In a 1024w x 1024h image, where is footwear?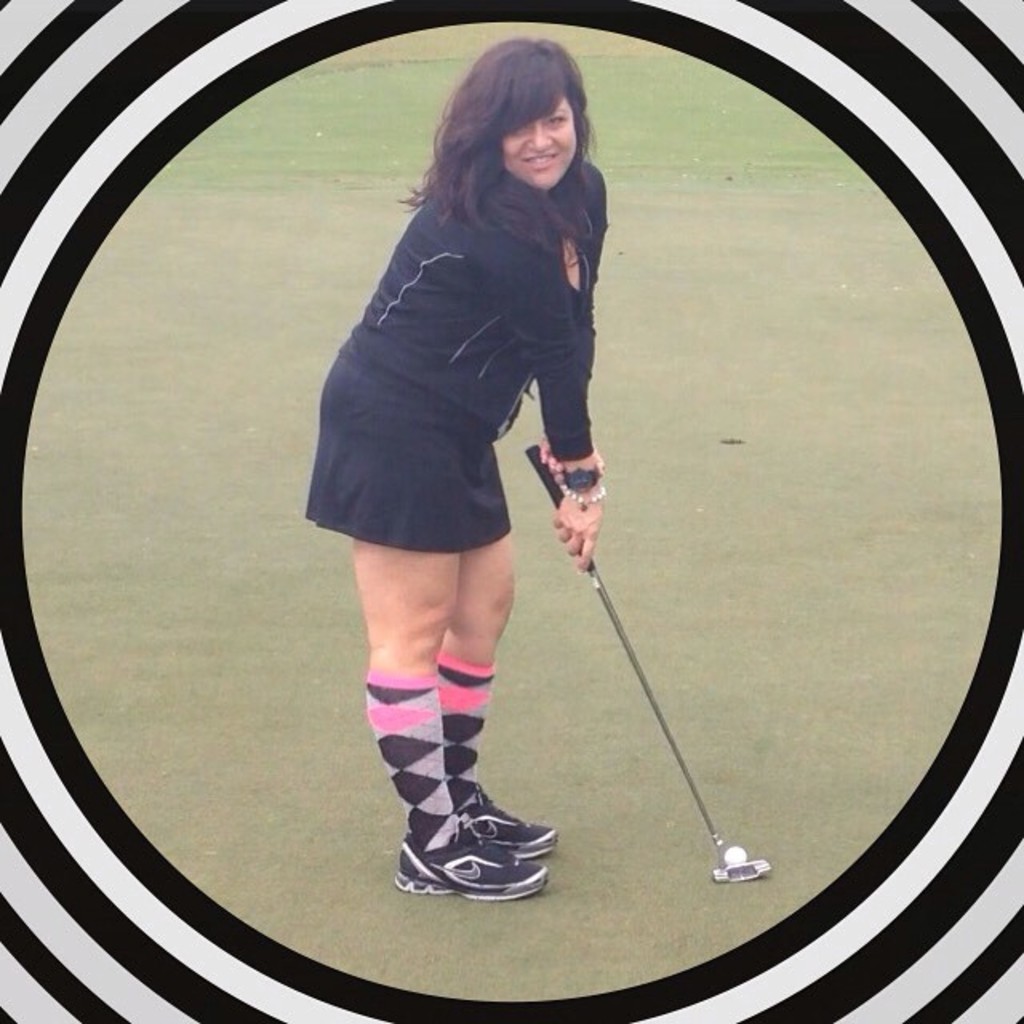
461:800:546:858.
